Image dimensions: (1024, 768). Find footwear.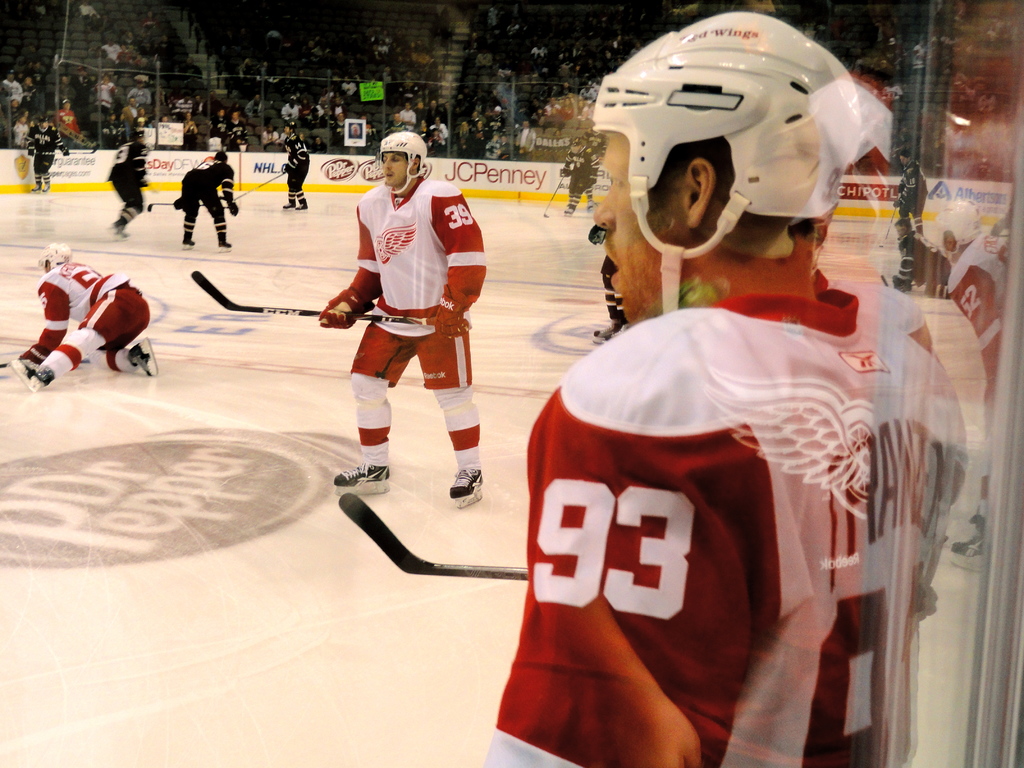
128 341 156 373.
